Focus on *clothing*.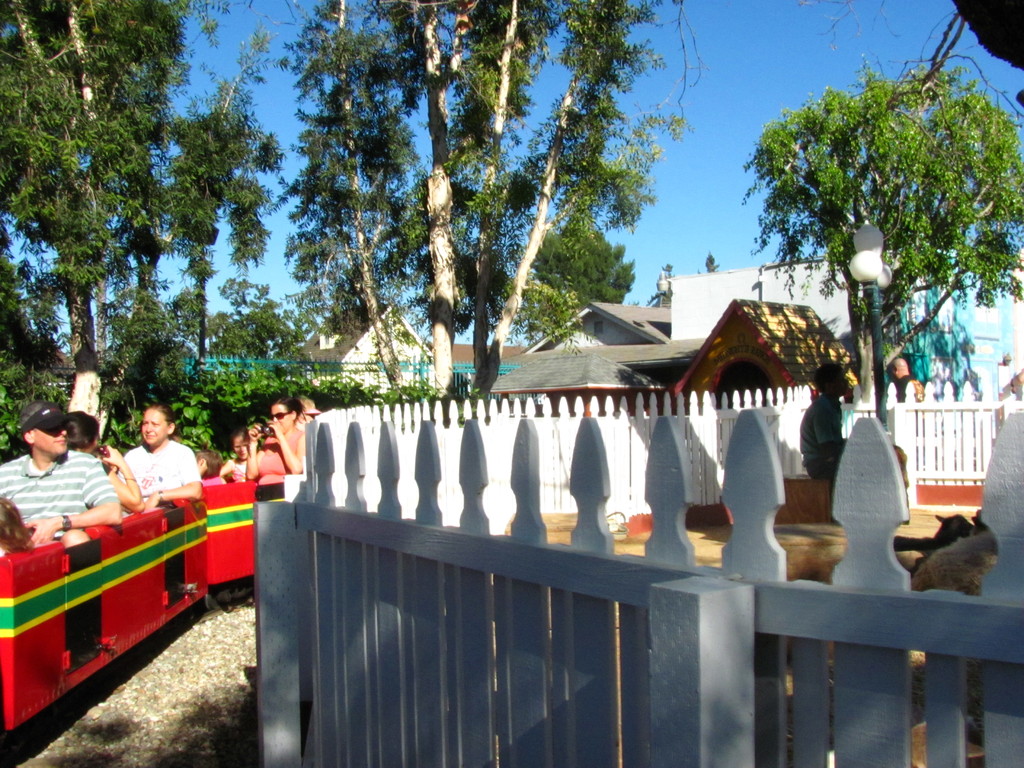
Focused at bbox=[801, 396, 847, 477].
